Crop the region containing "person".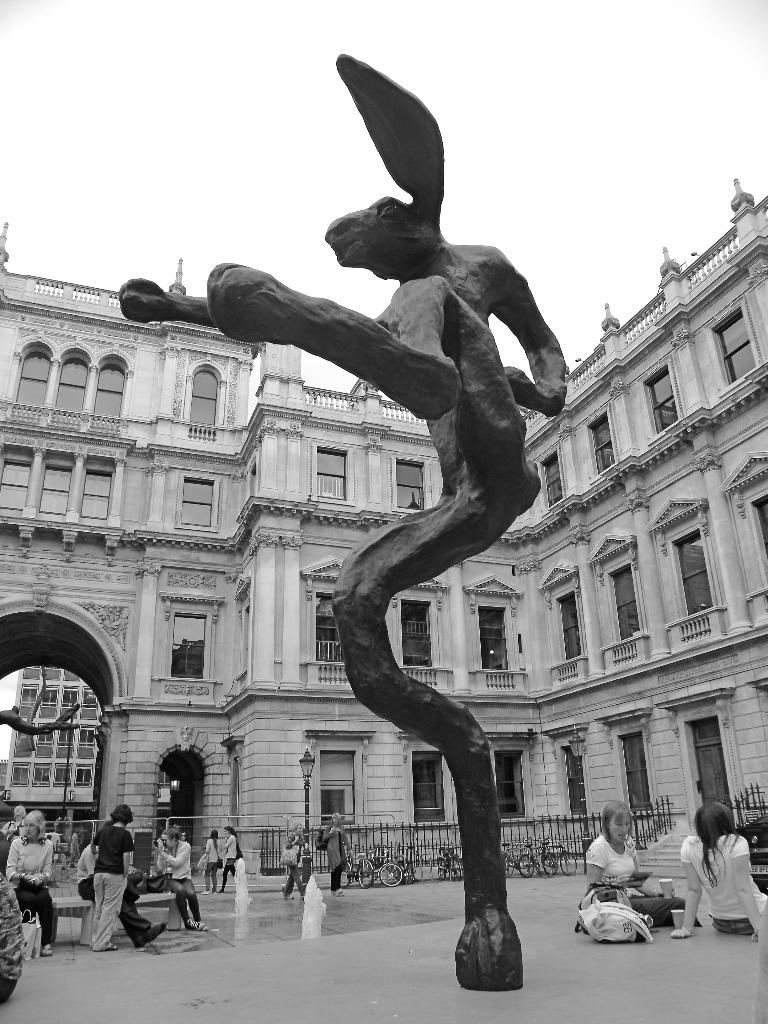
Crop region: detection(333, 814, 344, 886).
